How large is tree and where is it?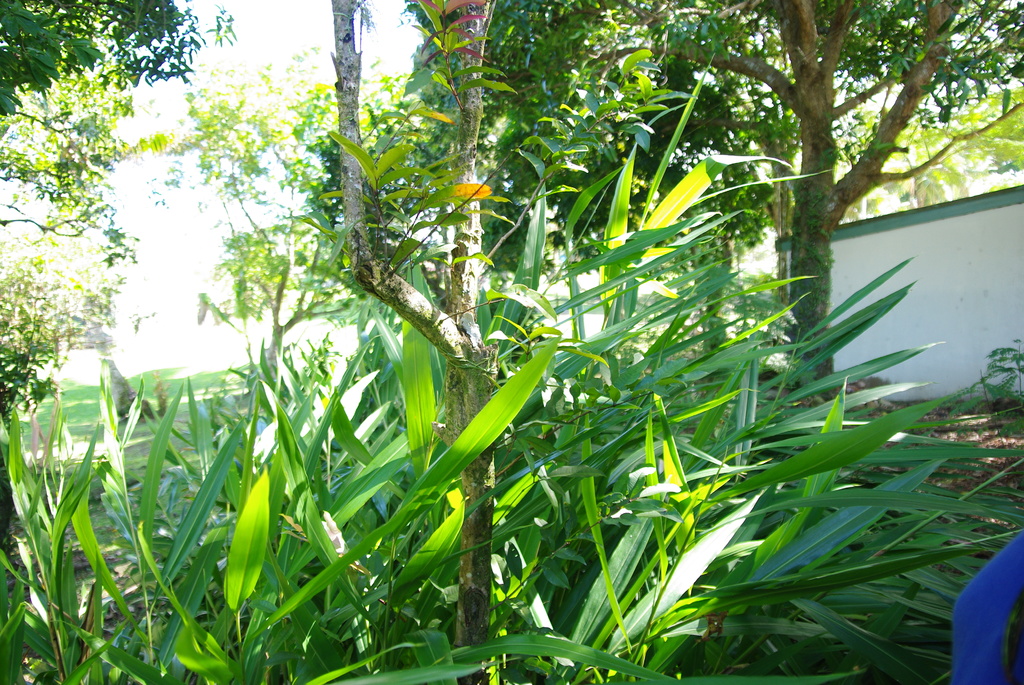
Bounding box: [x1=0, y1=0, x2=240, y2=111].
